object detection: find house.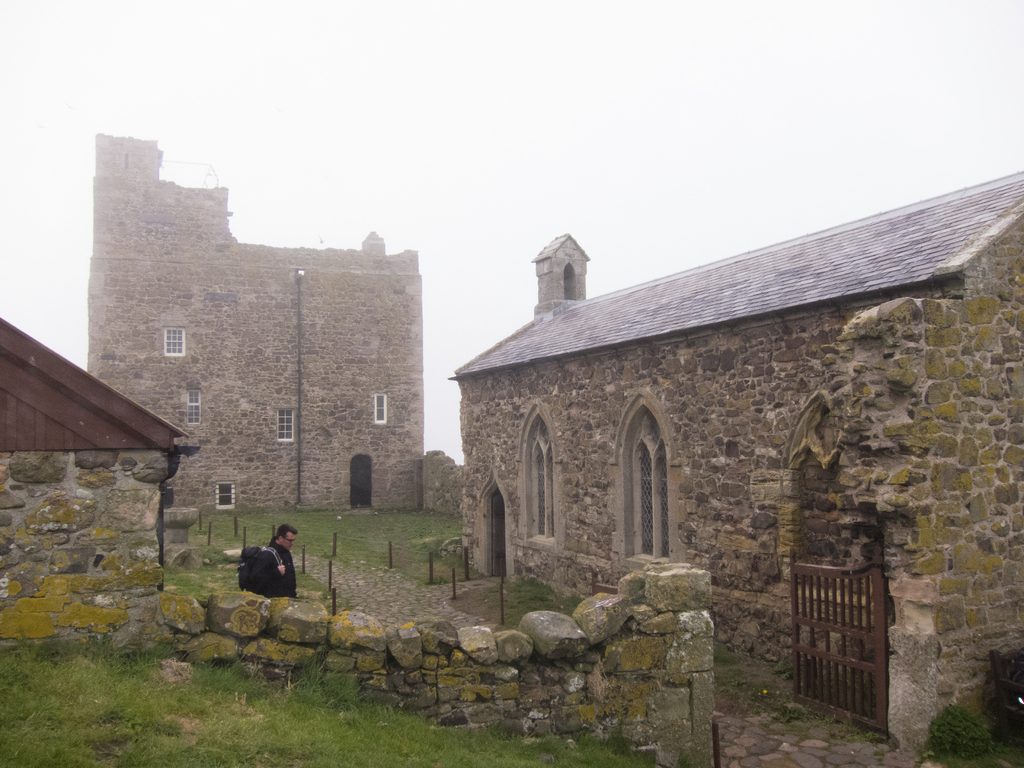
458:175:1023:755.
